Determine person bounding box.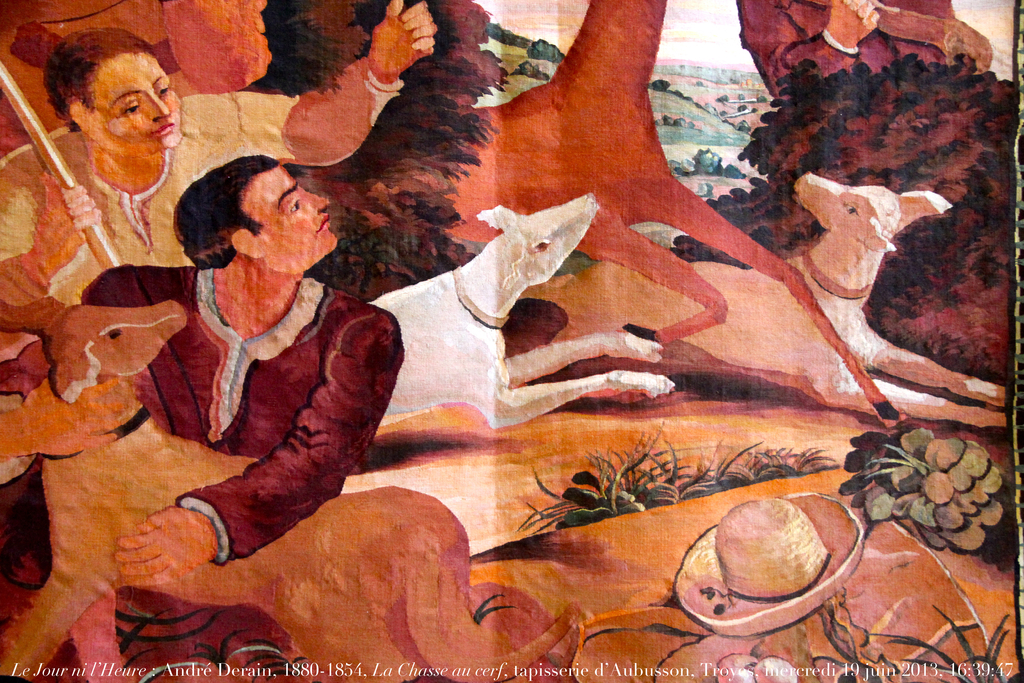
Determined: bbox=(733, 0, 963, 104).
